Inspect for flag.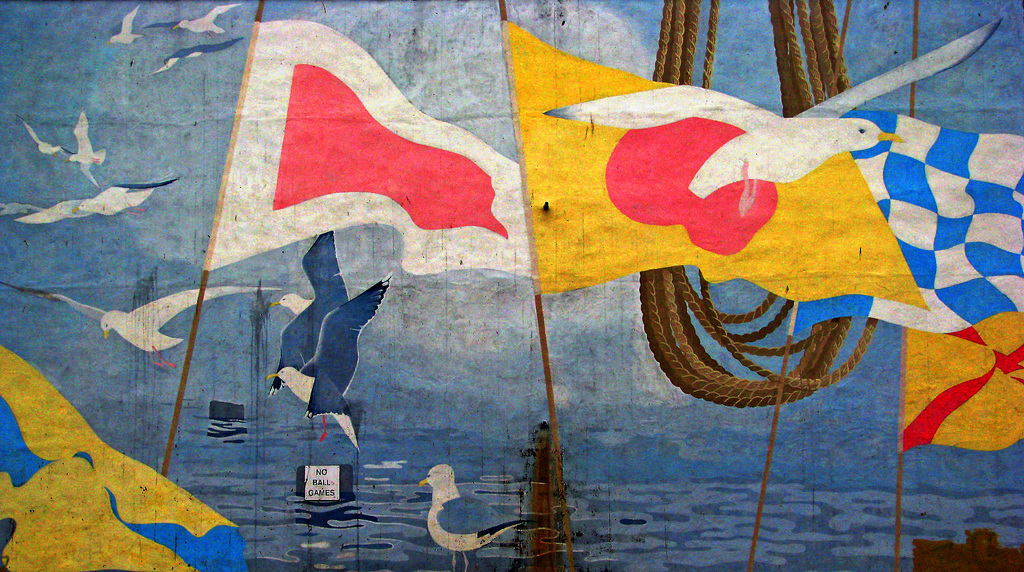
Inspection: (left=902, top=309, right=1023, bottom=453).
